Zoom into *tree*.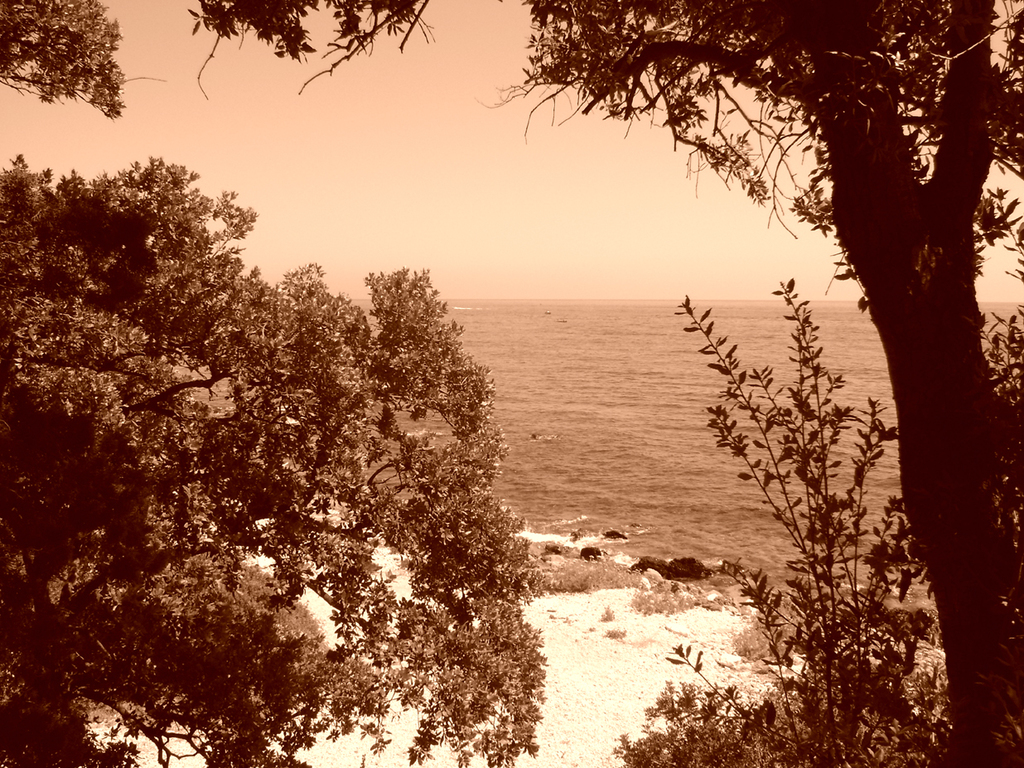
Zoom target: [left=0, top=154, right=544, bottom=767].
